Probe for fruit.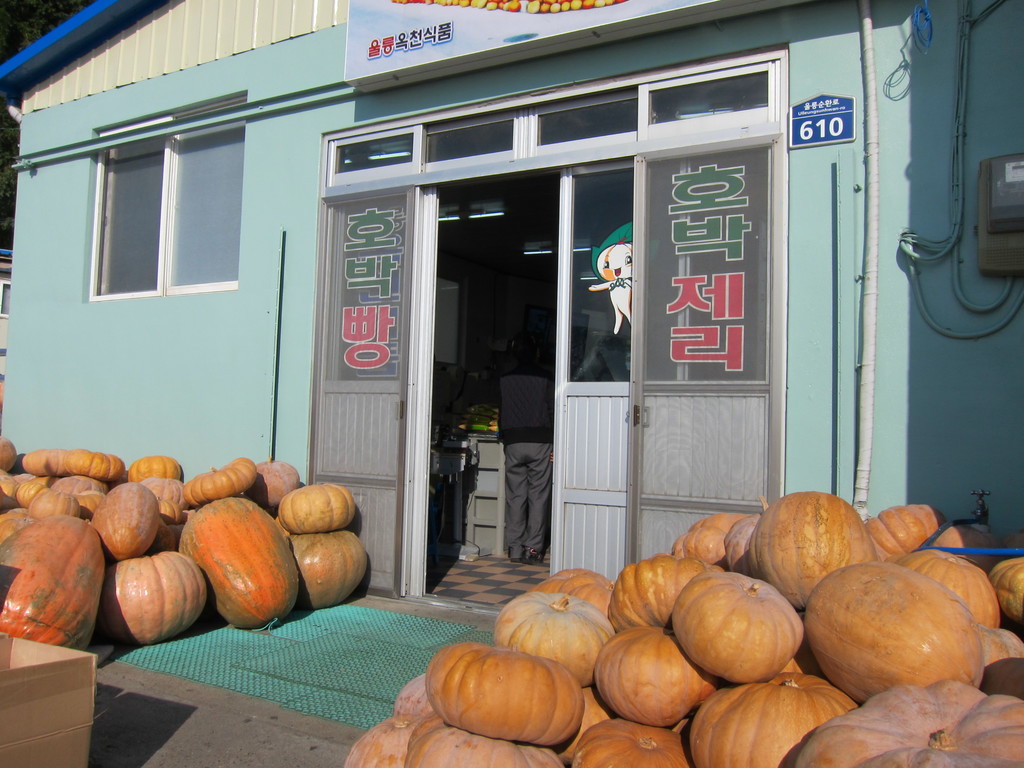
Probe result: pyautogui.locateOnScreen(98, 554, 196, 639).
